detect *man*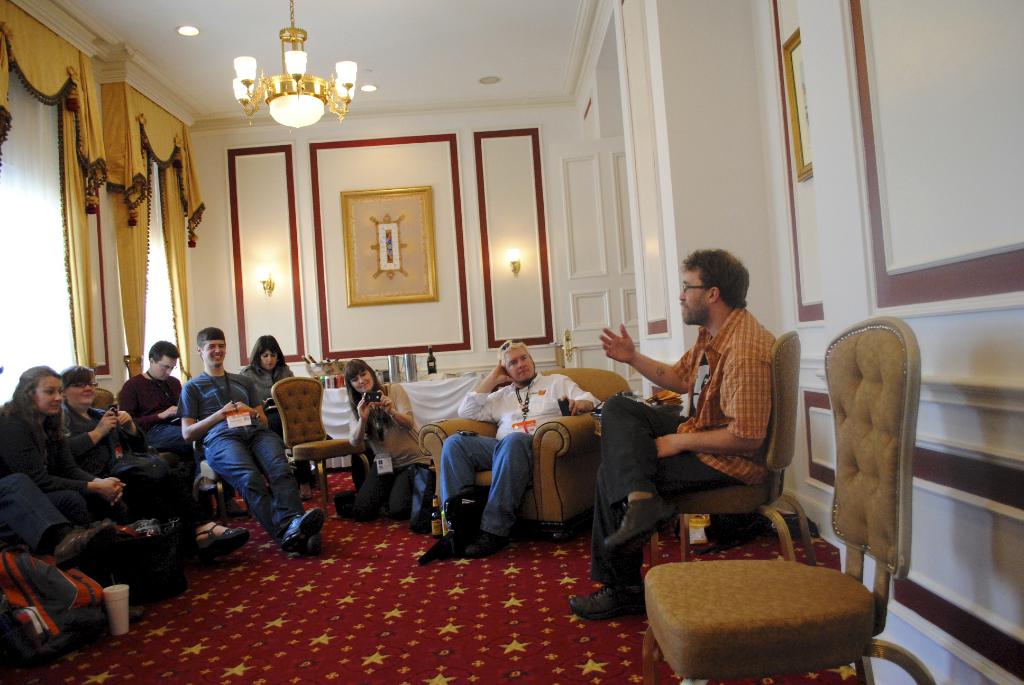
select_region(126, 338, 207, 539)
